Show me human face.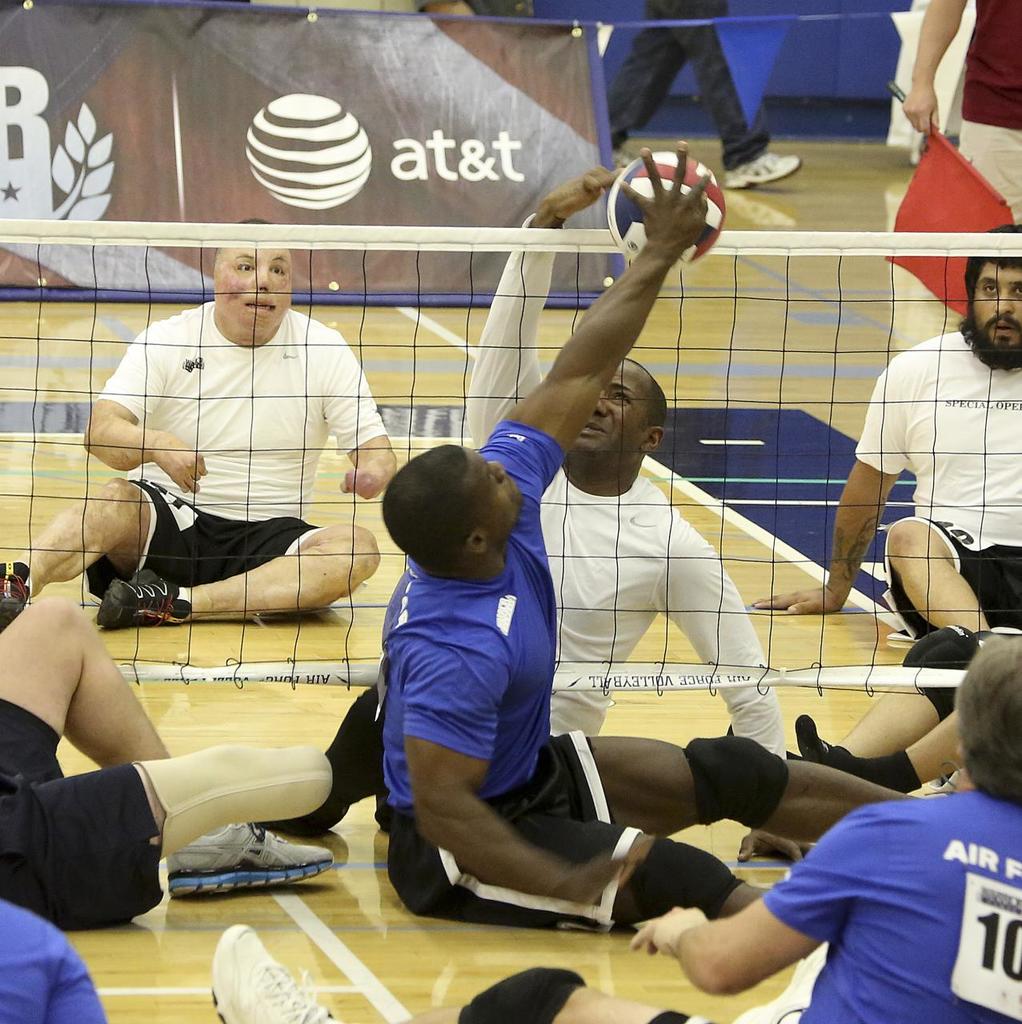
human face is here: Rect(968, 241, 1021, 357).
